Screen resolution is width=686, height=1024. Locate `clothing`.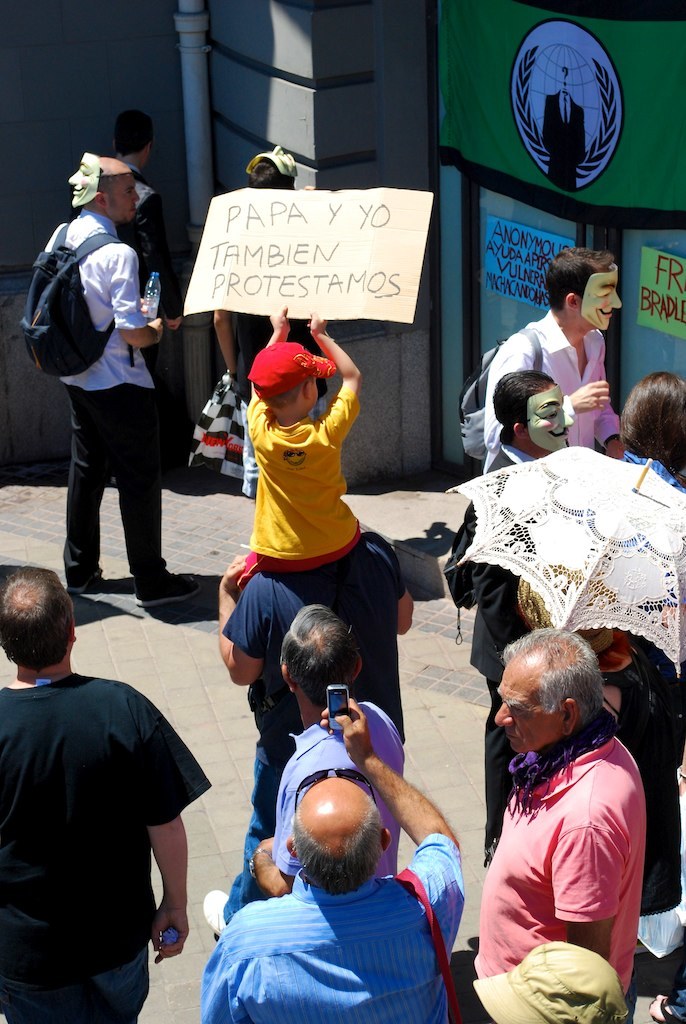
select_region(227, 370, 379, 595).
